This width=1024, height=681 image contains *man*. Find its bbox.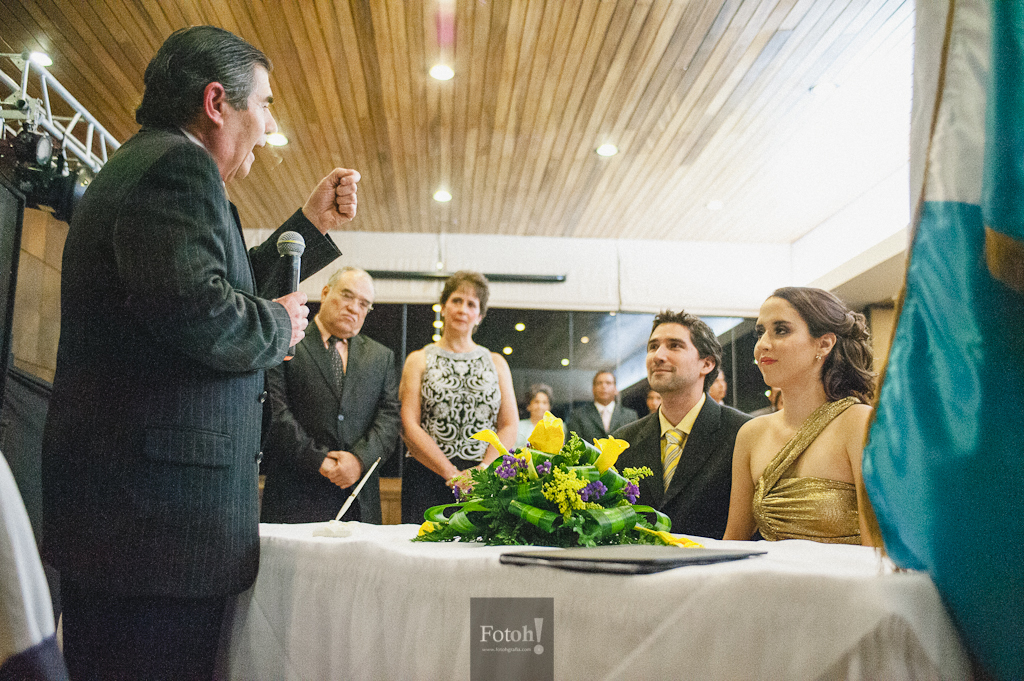
558 369 640 449.
